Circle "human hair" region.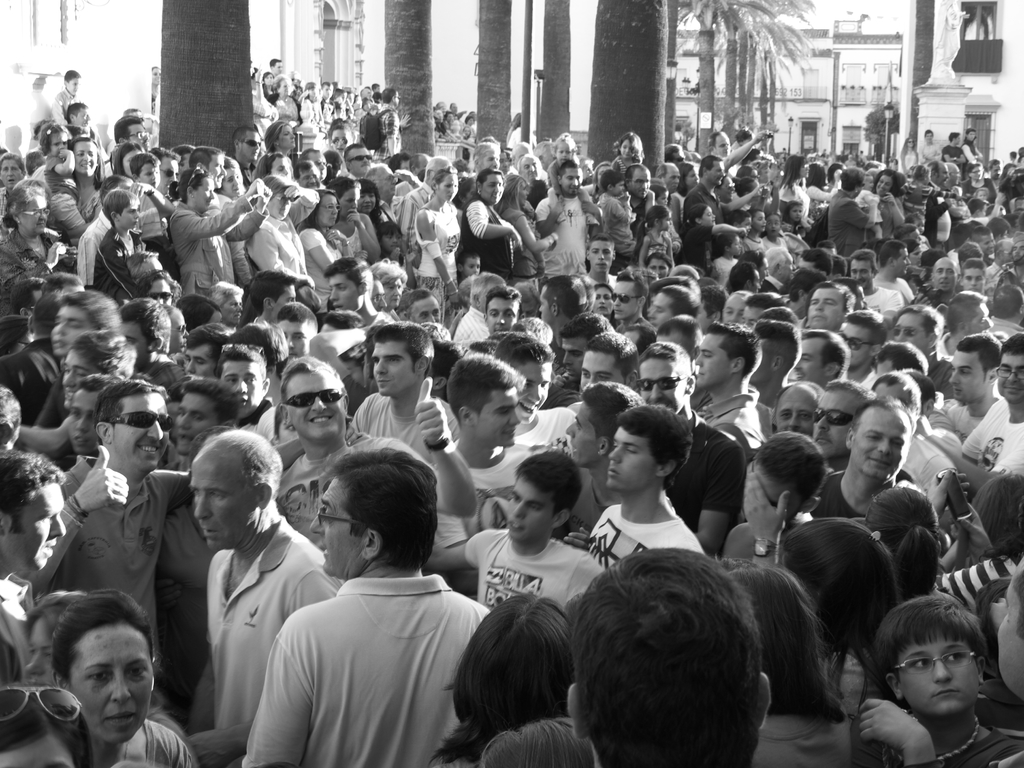
Region: 874:372:920:416.
